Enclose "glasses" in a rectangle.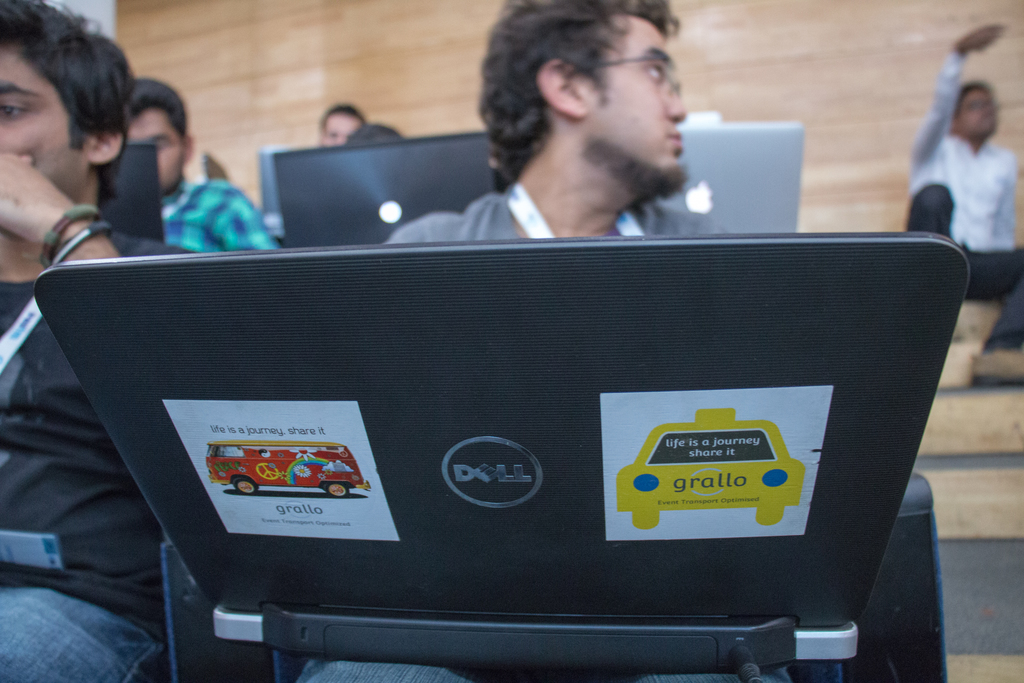
box(580, 54, 679, 92).
